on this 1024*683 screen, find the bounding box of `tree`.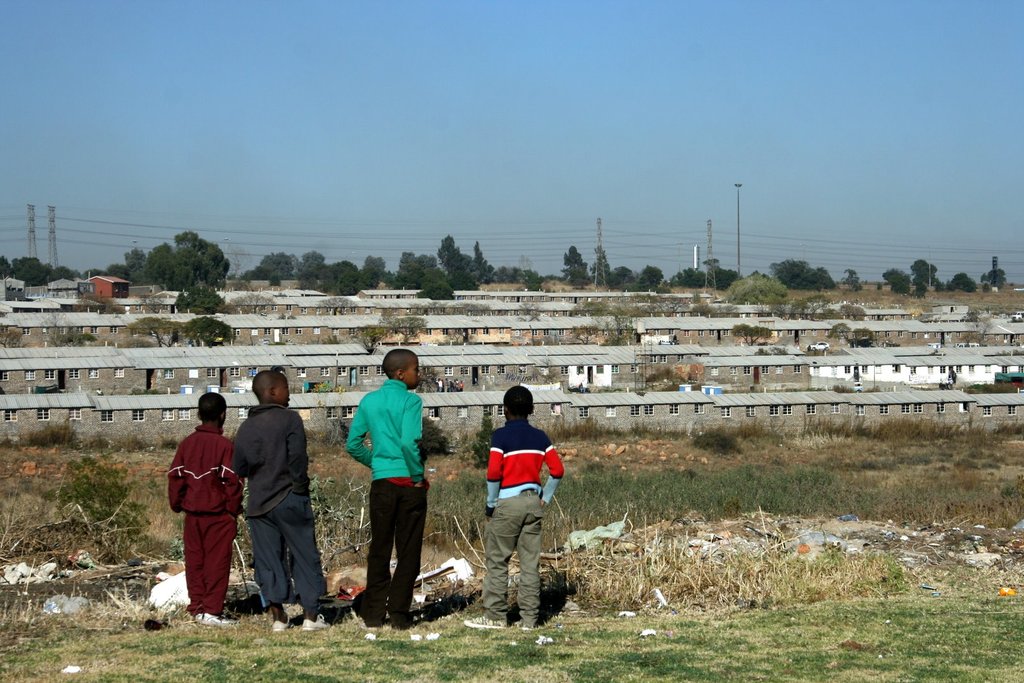
Bounding box: [842, 264, 861, 296].
